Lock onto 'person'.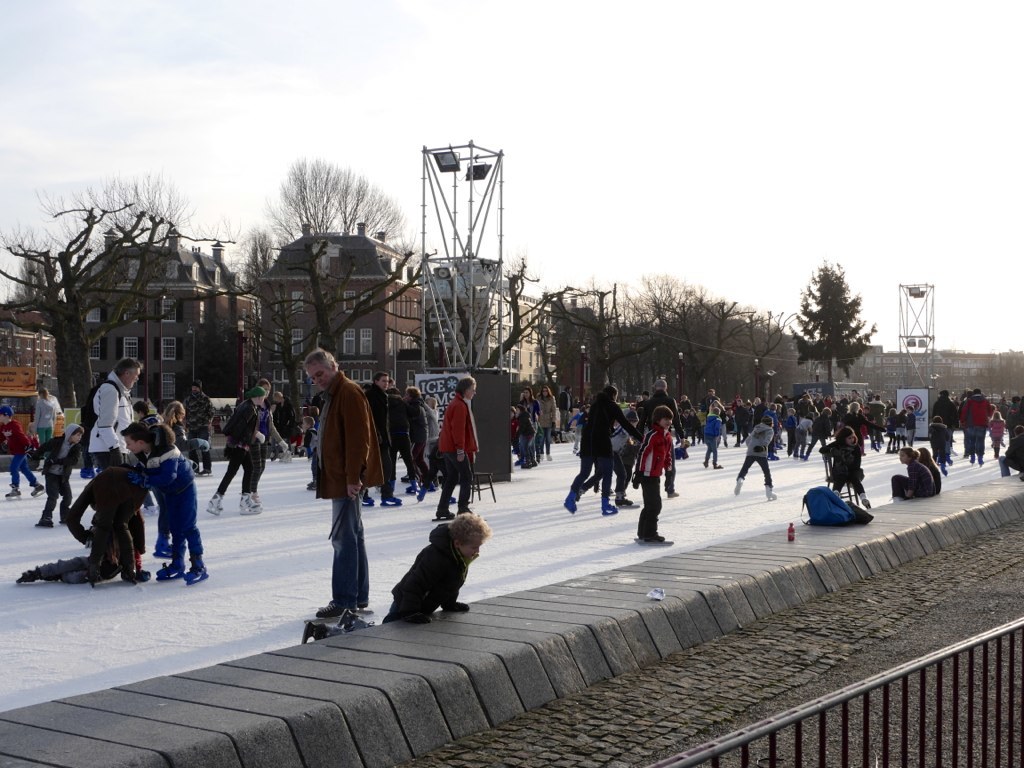
Locked: <box>84,355,143,479</box>.
